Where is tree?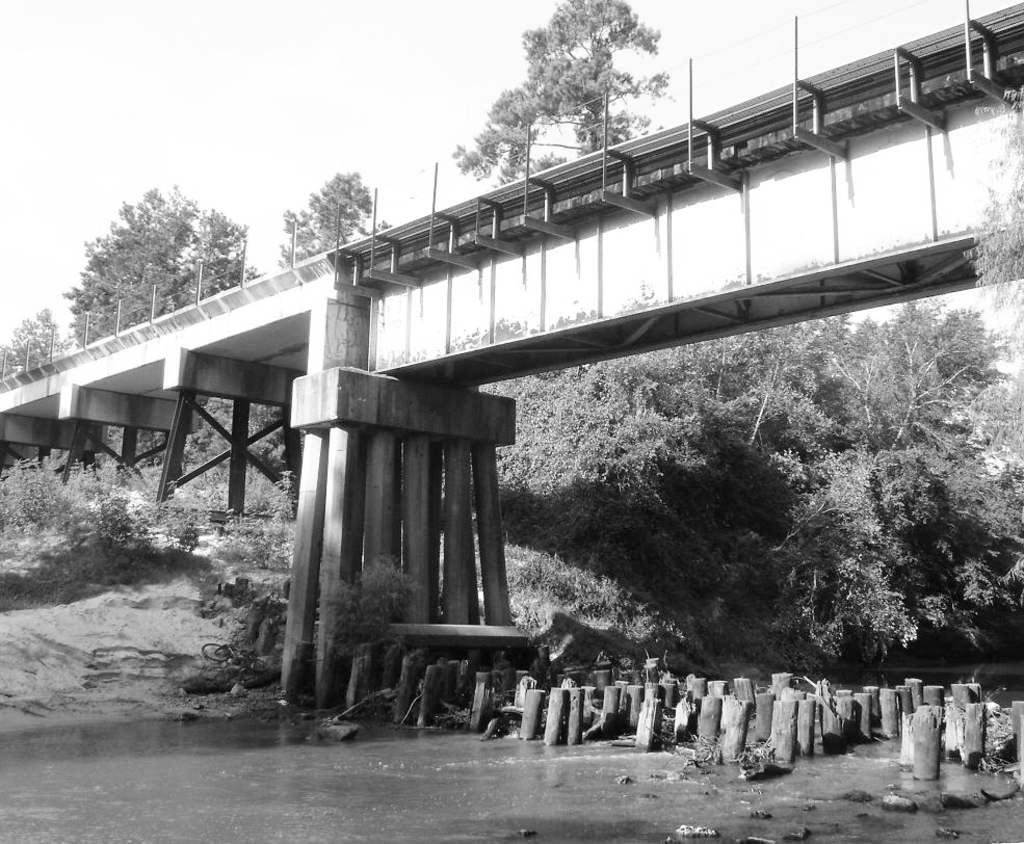
detection(0, 313, 72, 371).
